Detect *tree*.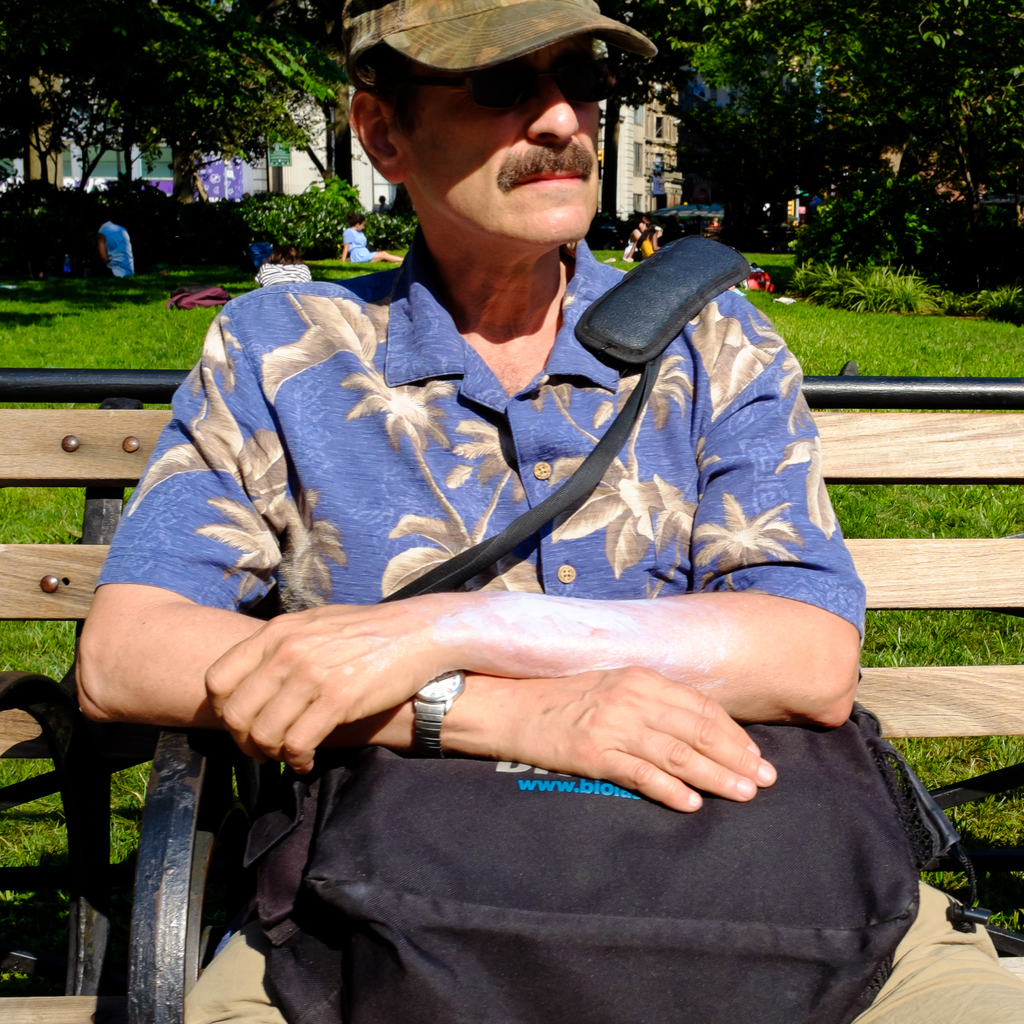
Detected at bbox=(0, 0, 79, 200).
